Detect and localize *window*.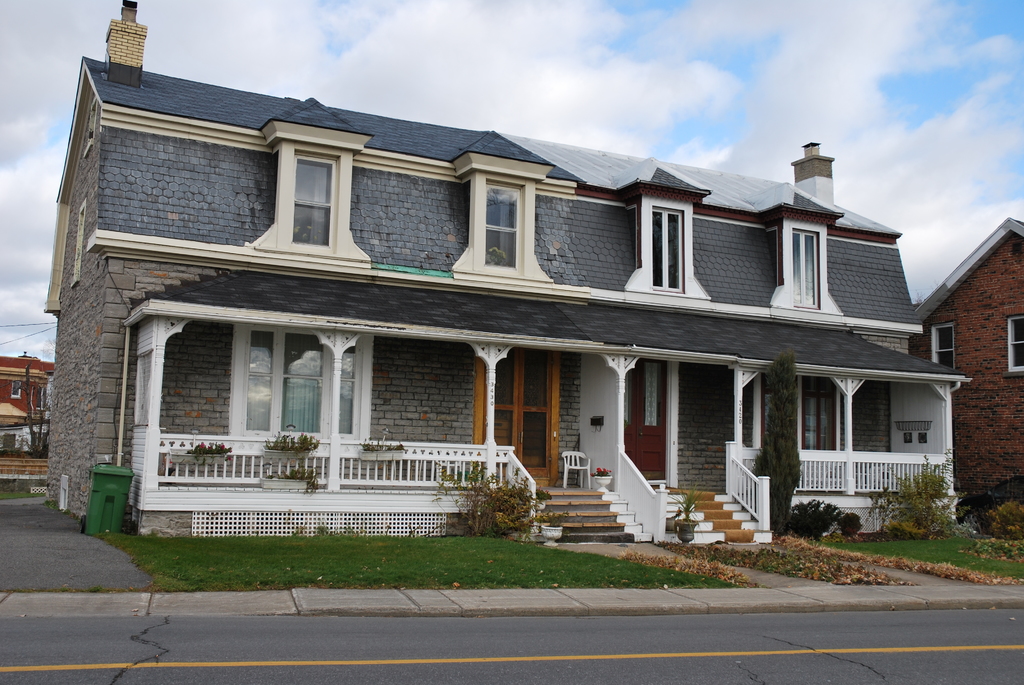
Localized at l=620, t=190, r=712, b=299.
